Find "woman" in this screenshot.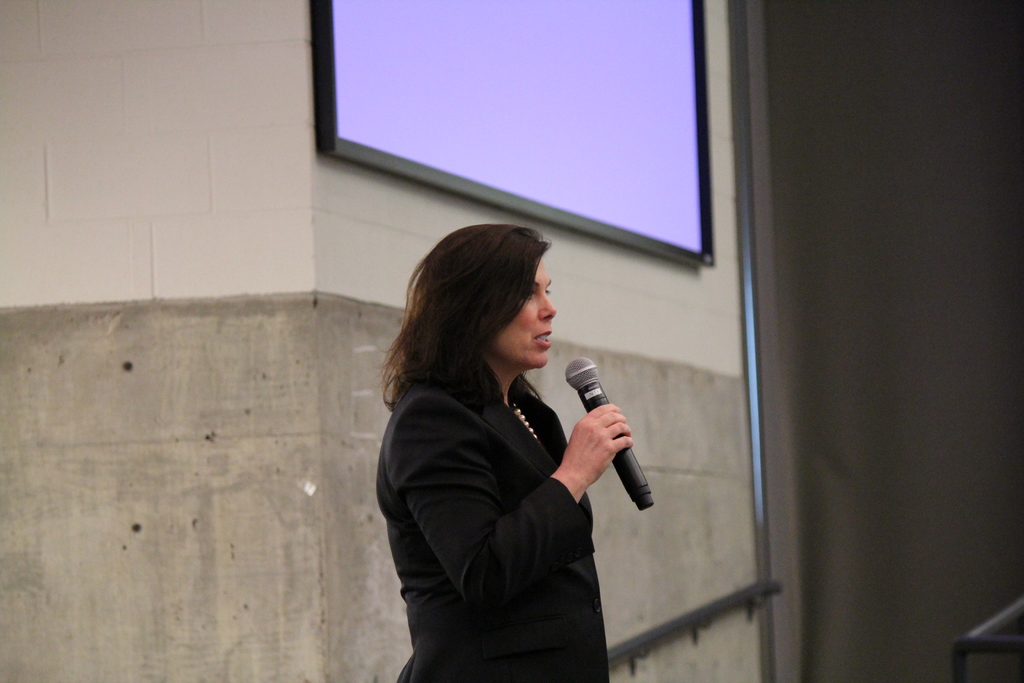
The bounding box for "woman" is box(373, 220, 639, 682).
